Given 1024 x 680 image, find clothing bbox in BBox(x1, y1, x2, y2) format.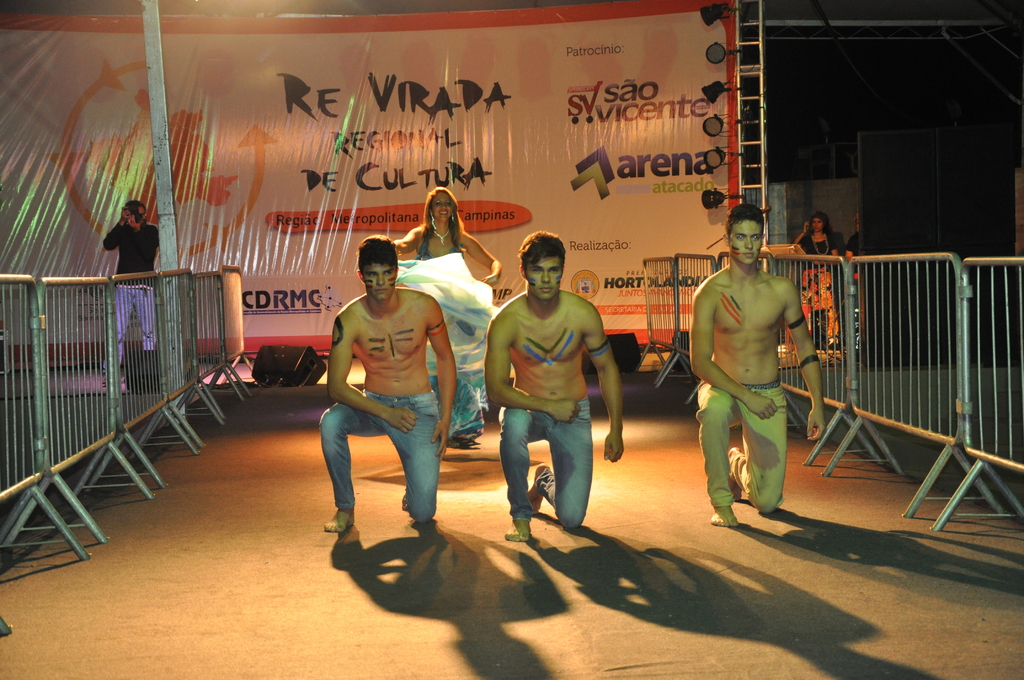
BBox(396, 219, 483, 444).
